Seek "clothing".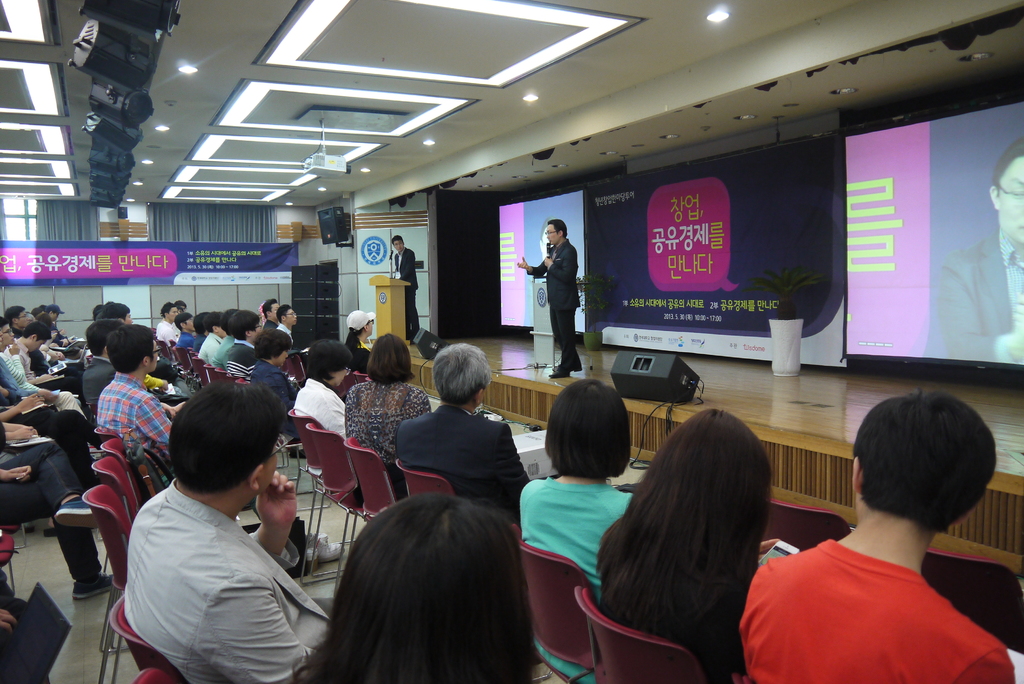
x1=162 y1=314 x2=179 y2=343.
